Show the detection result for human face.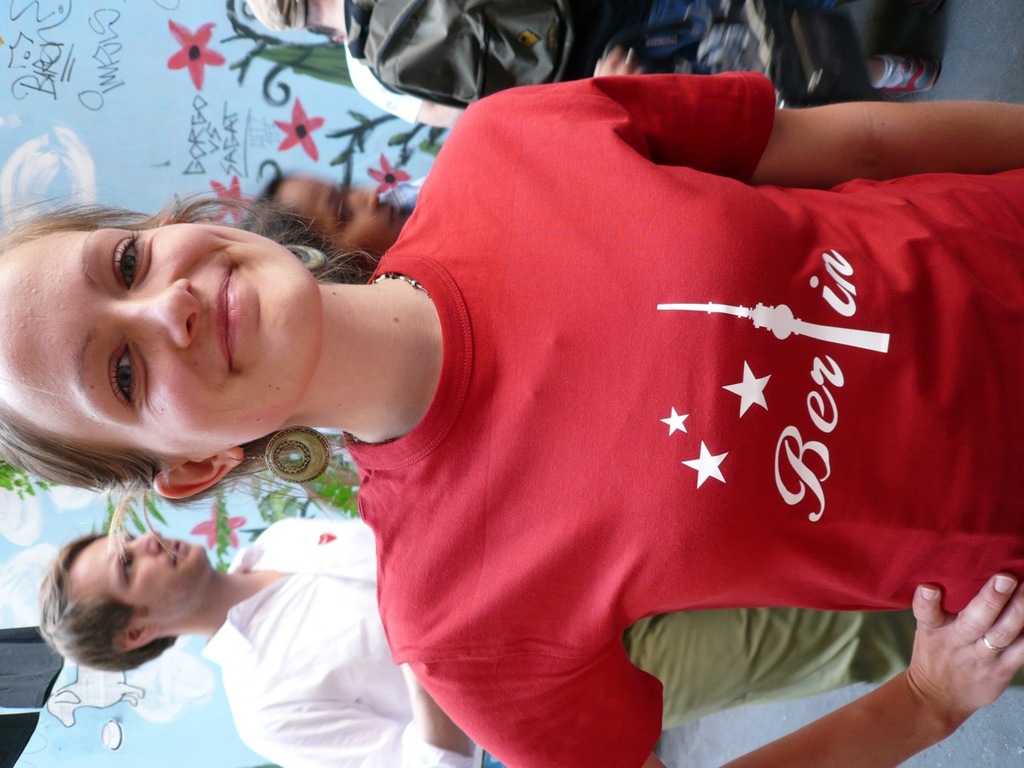
box=[64, 528, 212, 629].
